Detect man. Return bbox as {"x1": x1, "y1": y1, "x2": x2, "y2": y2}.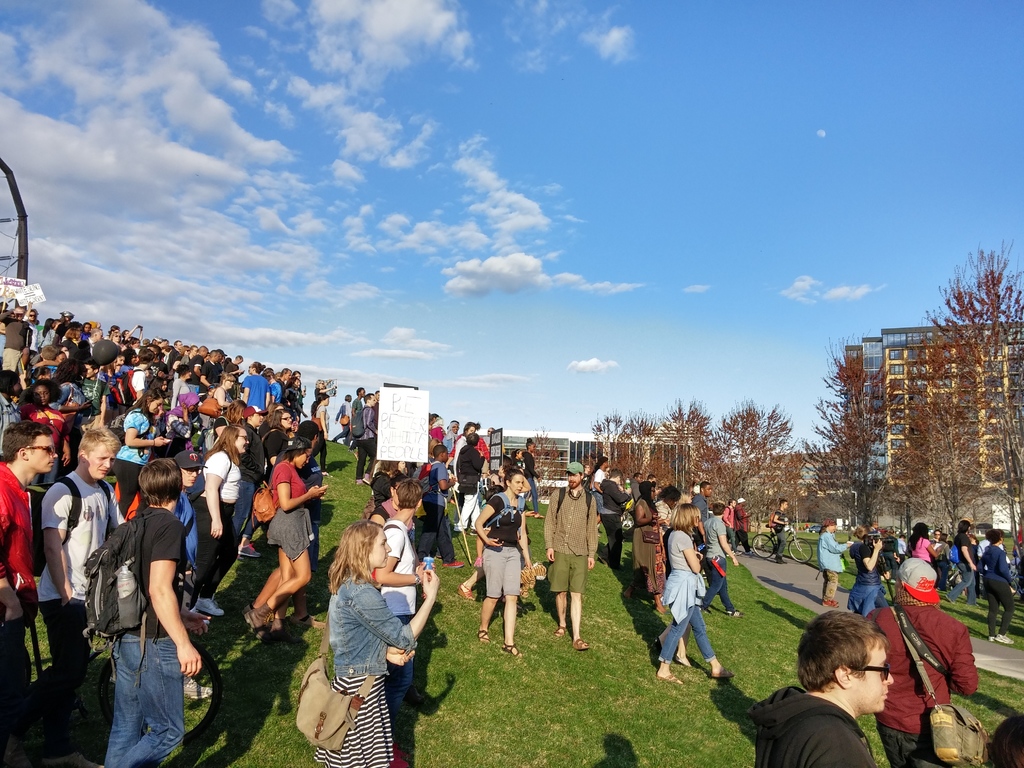
{"x1": 27, "y1": 422, "x2": 132, "y2": 767}.
